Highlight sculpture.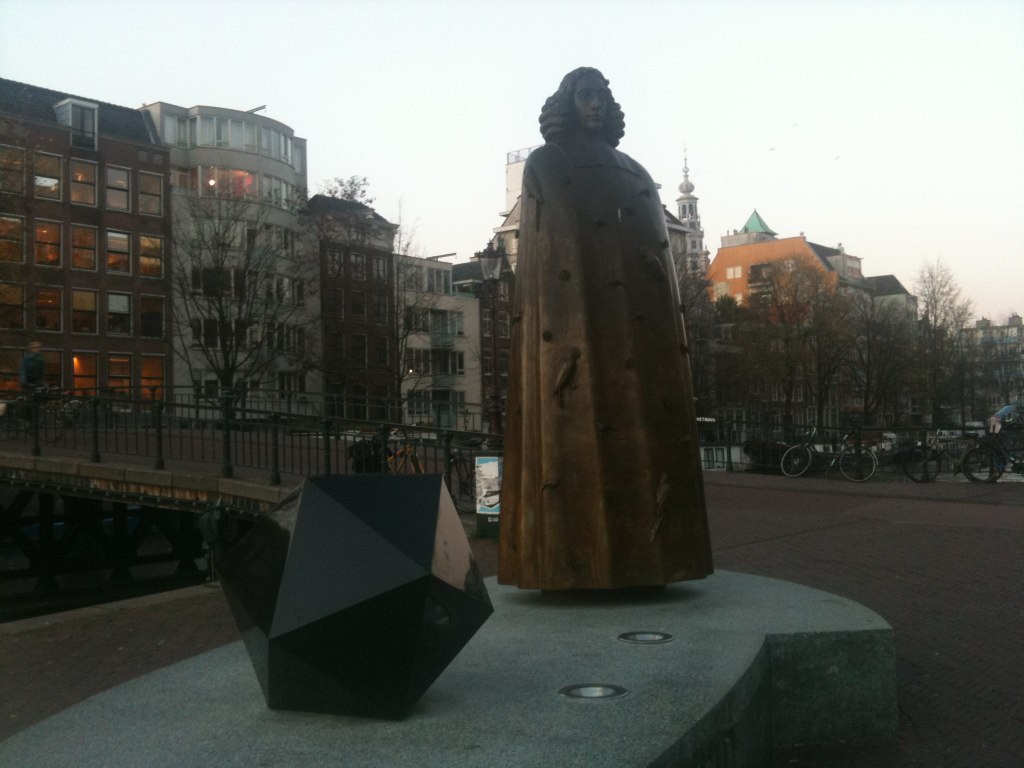
Highlighted region: l=490, t=62, r=722, b=612.
